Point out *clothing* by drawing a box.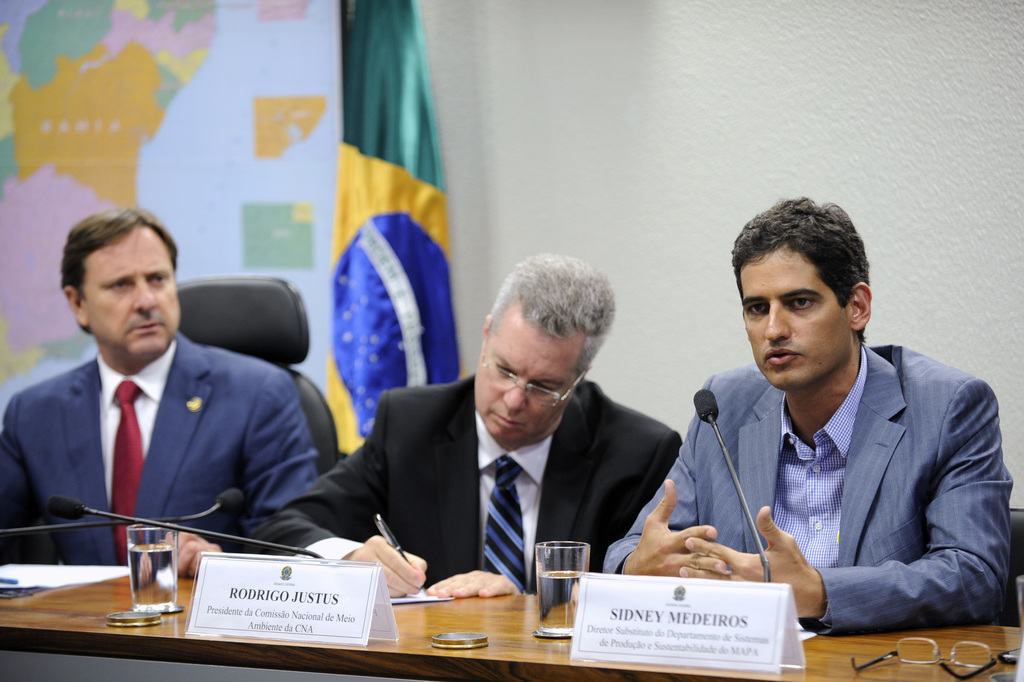
x1=1, y1=325, x2=316, y2=559.
